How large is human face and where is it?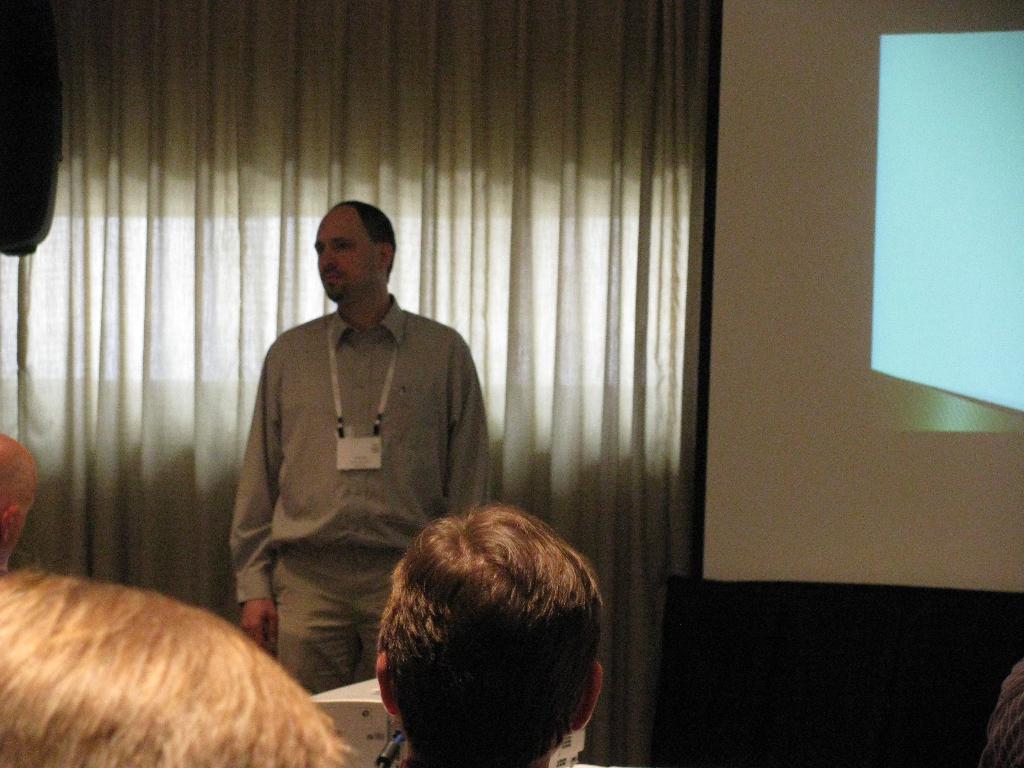
Bounding box: {"x1": 314, "y1": 202, "x2": 376, "y2": 305}.
